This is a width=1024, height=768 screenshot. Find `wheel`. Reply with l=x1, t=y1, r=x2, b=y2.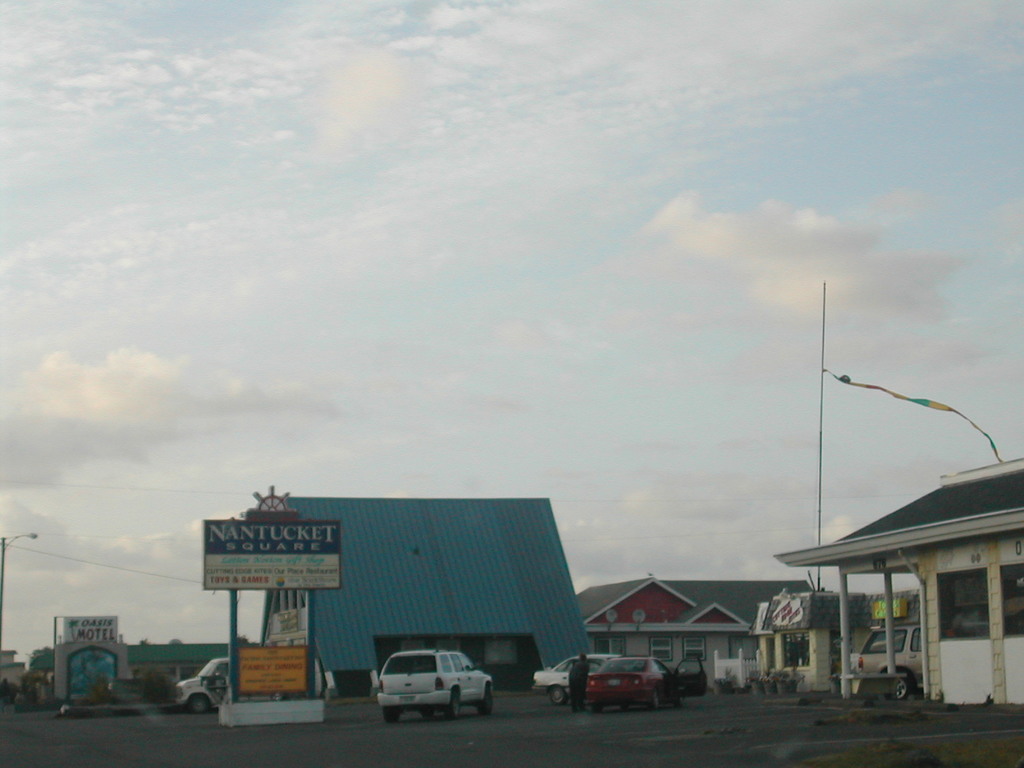
l=650, t=687, r=660, b=708.
